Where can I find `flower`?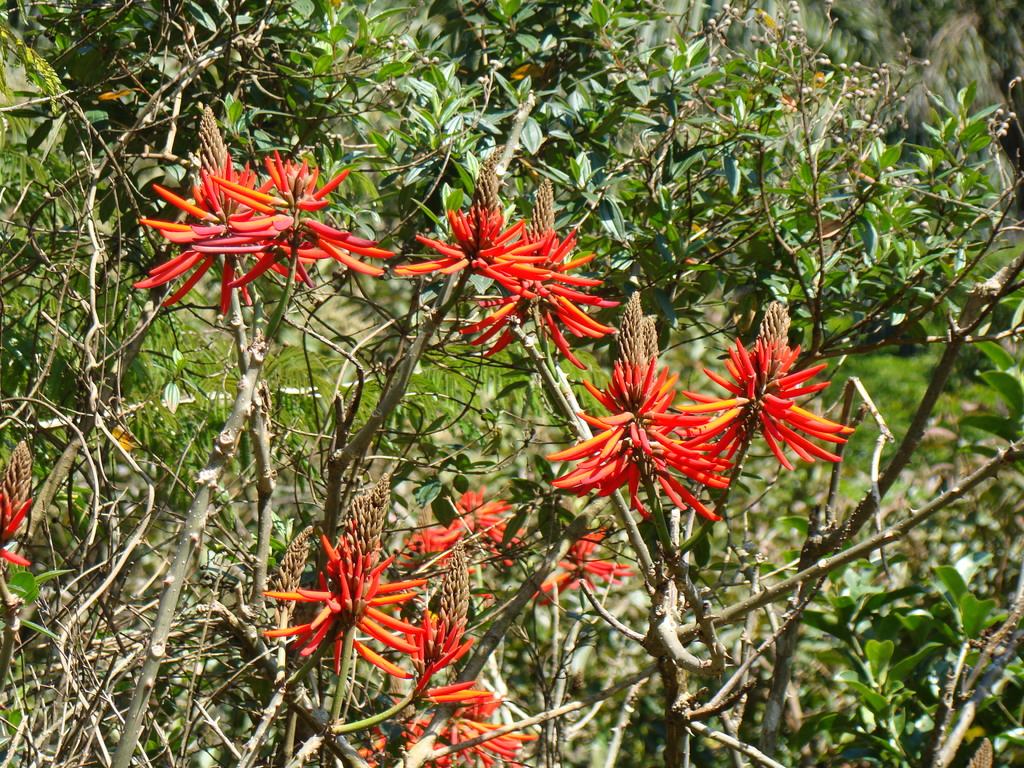
You can find it at [x1=547, y1=294, x2=739, y2=520].
